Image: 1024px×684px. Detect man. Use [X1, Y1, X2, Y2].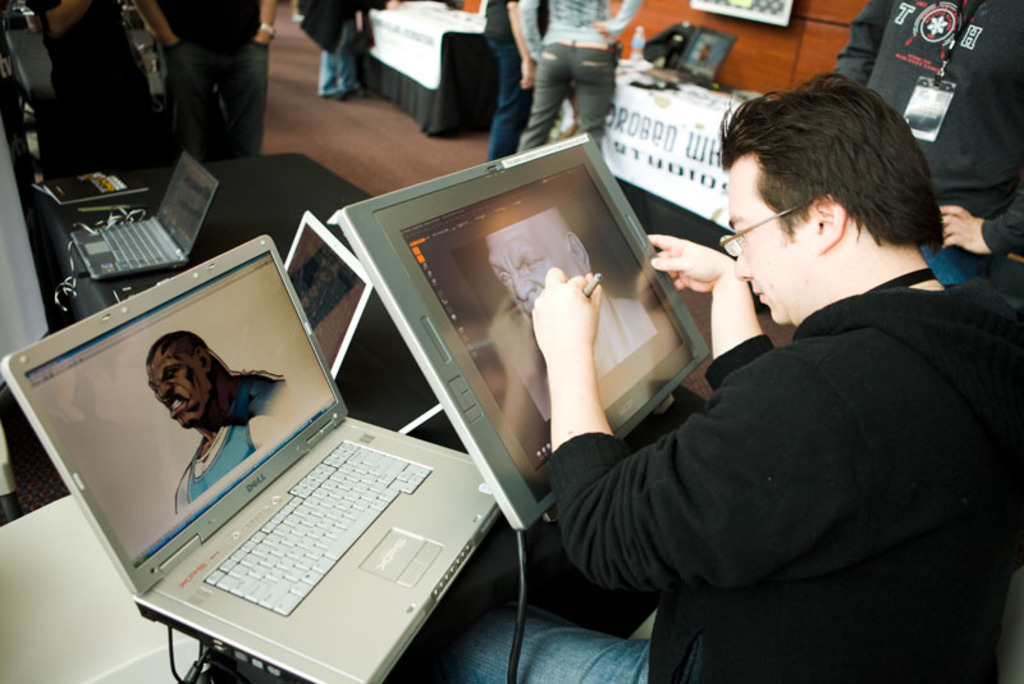
[483, 201, 686, 457].
